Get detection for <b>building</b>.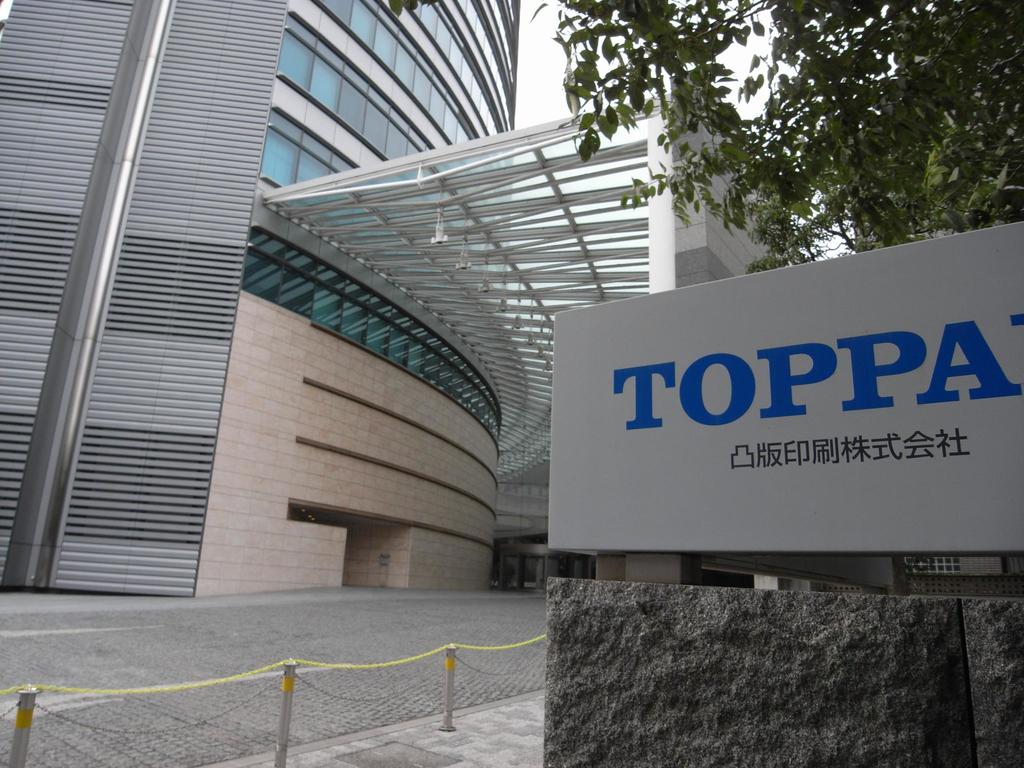
Detection: left=832, top=109, right=1023, bottom=597.
